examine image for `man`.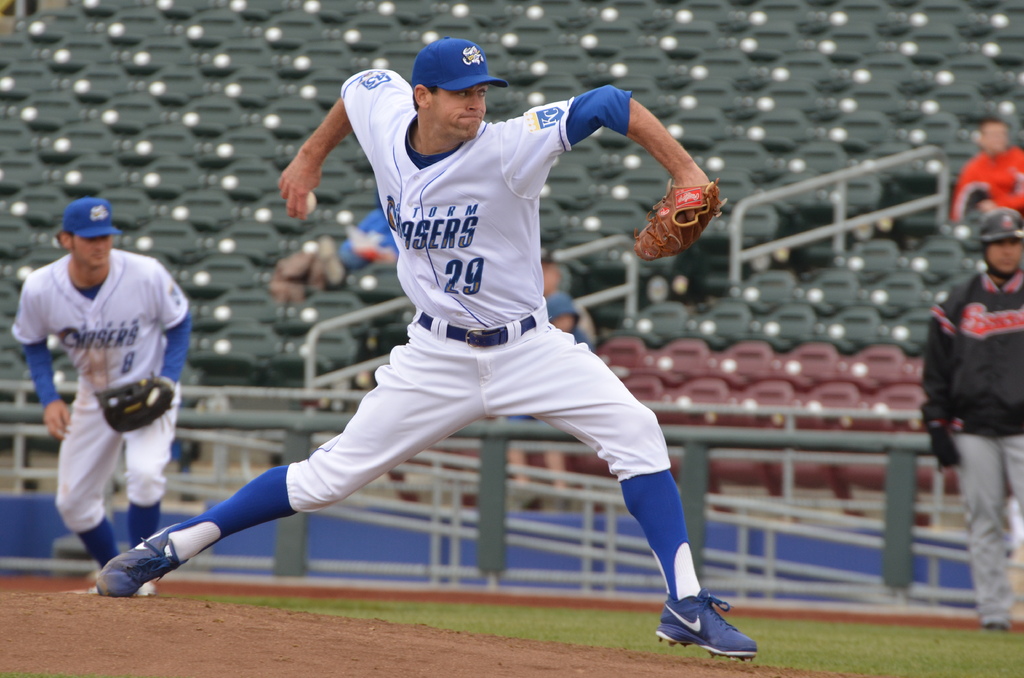
Examination result: locate(914, 201, 1023, 633).
